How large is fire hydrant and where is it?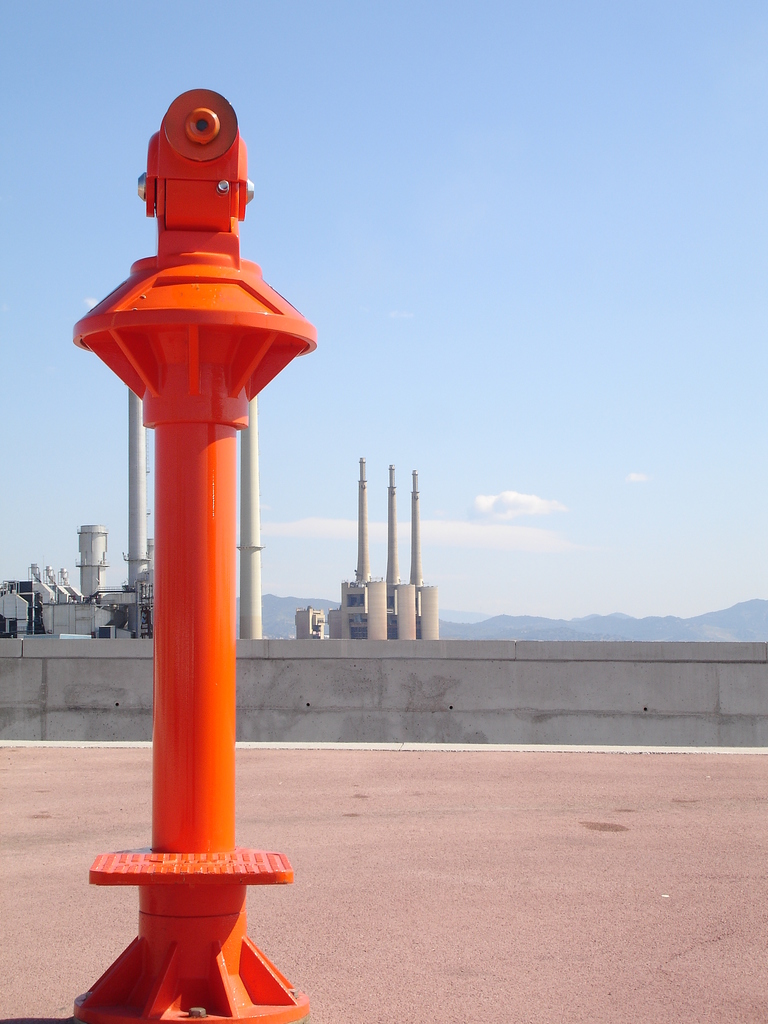
Bounding box: Rect(72, 89, 319, 1023).
